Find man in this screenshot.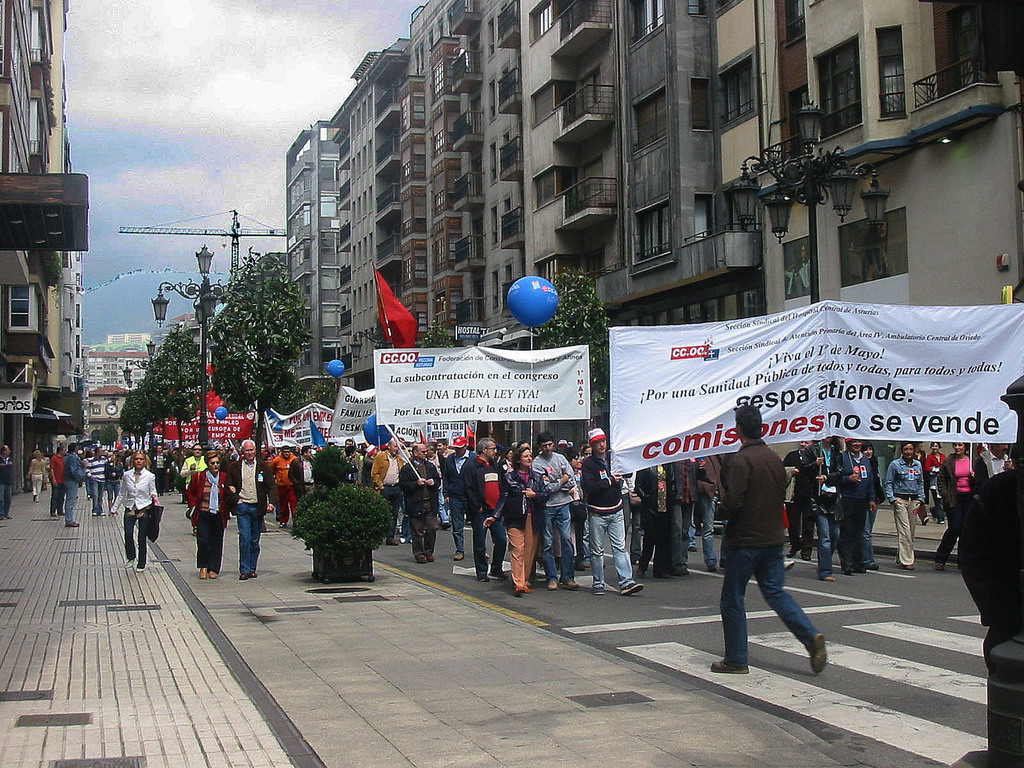
The bounding box for man is (left=372, top=440, right=407, bottom=539).
